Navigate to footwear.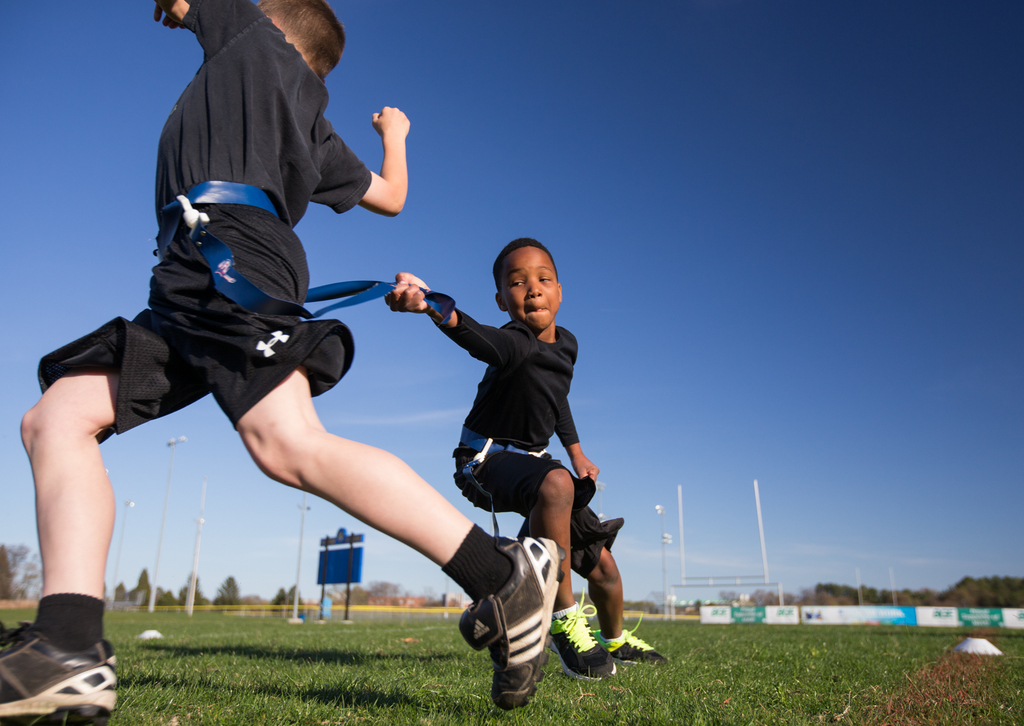
Navigation target: region(548, 601, 623, 677).
